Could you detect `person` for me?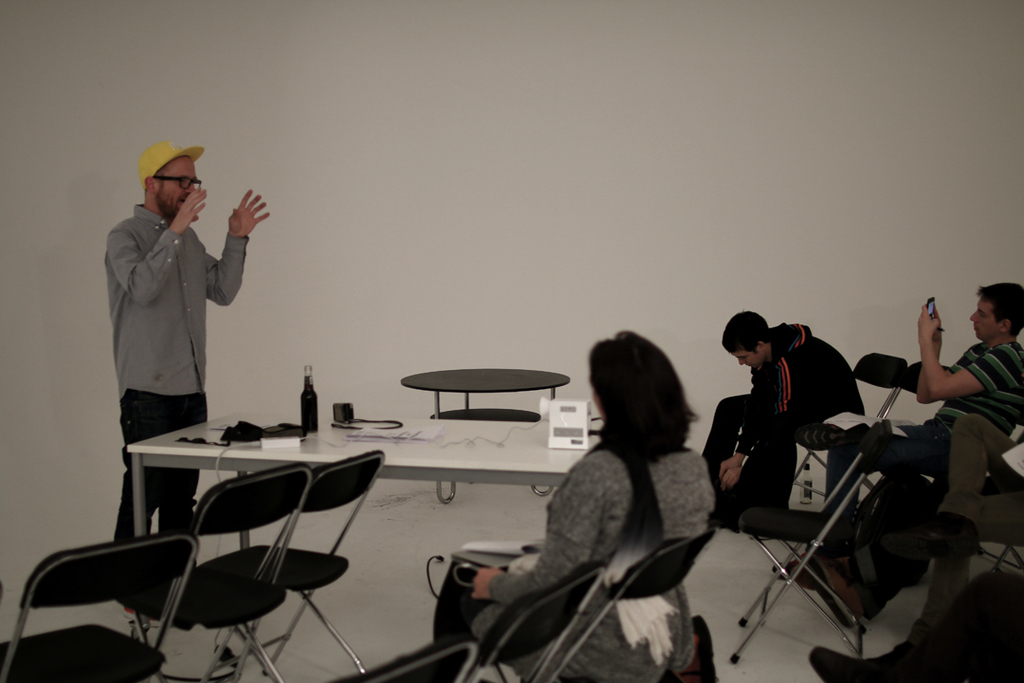
Detection result: 434:332:715:682.
